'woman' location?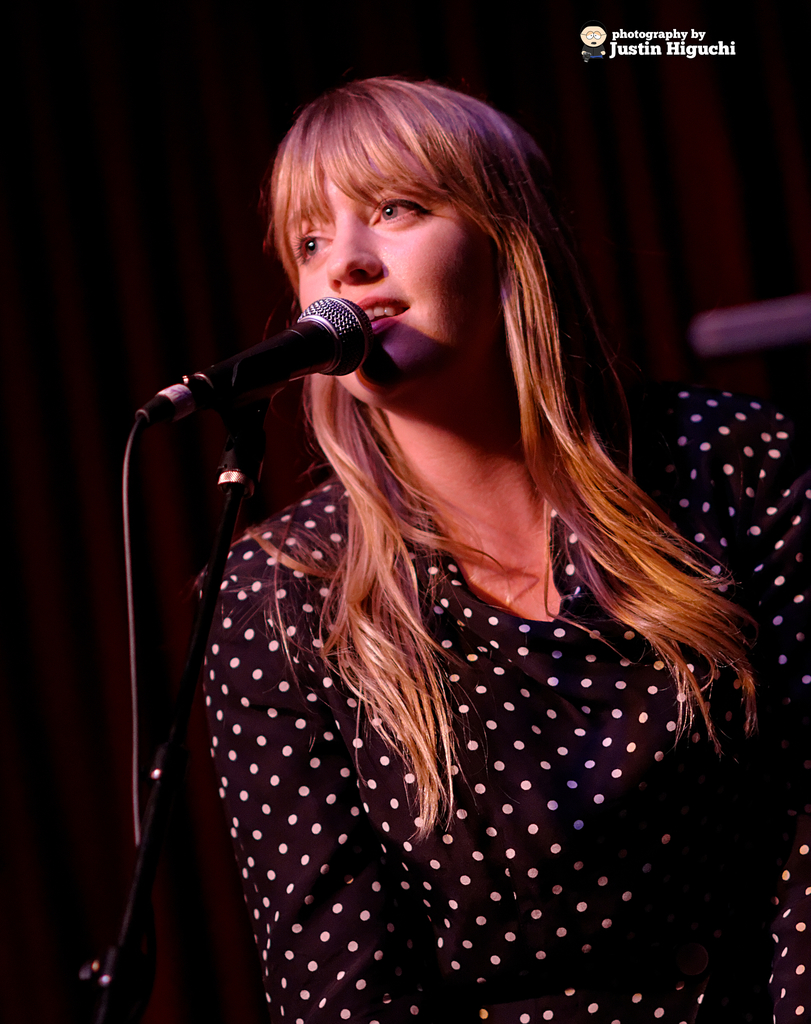
101/38/749/1023
